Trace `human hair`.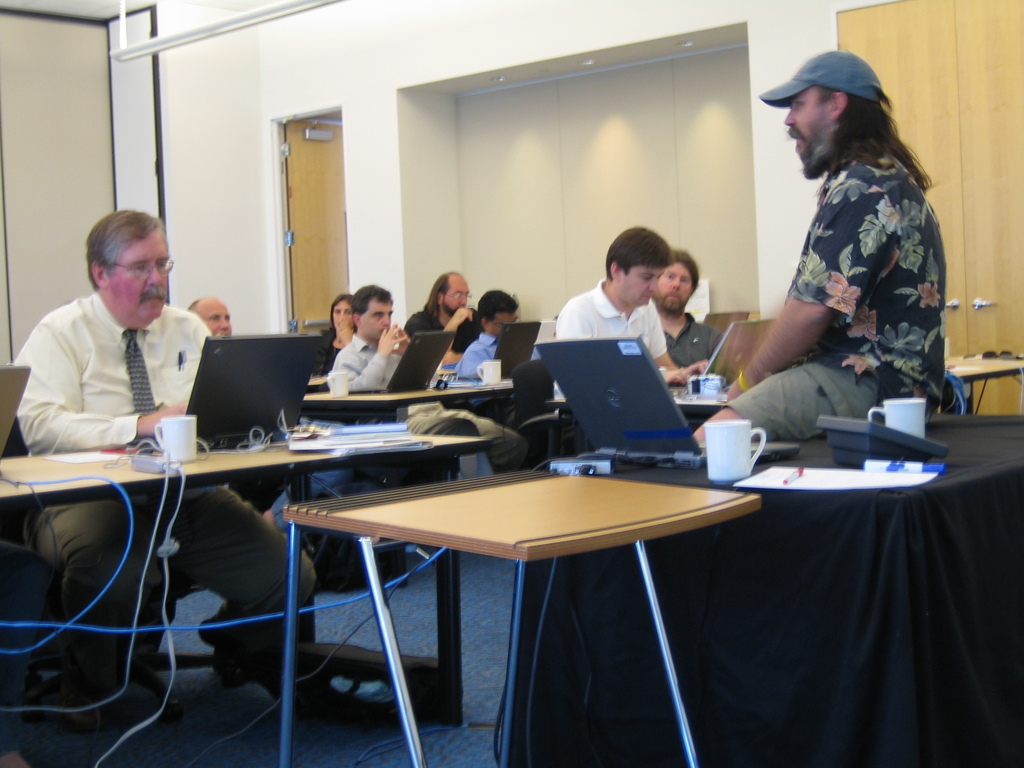
Traced to 779 70 904 164.
